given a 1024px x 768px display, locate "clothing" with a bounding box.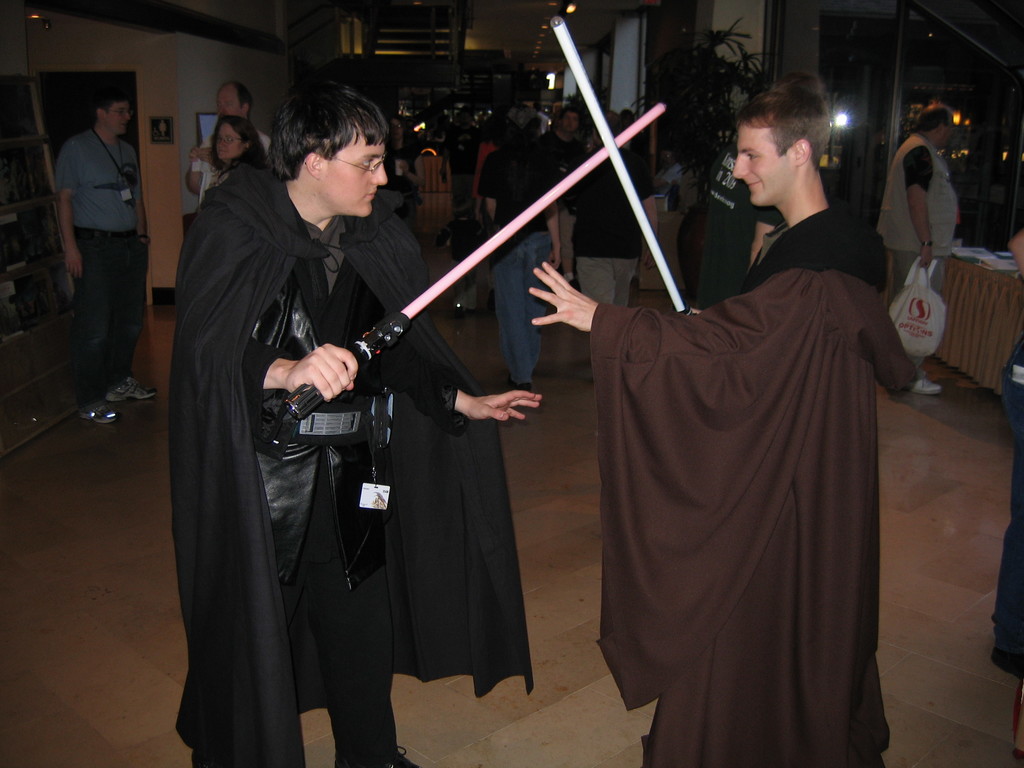
Located: bbox=(1002, 173, 1023, 652).
